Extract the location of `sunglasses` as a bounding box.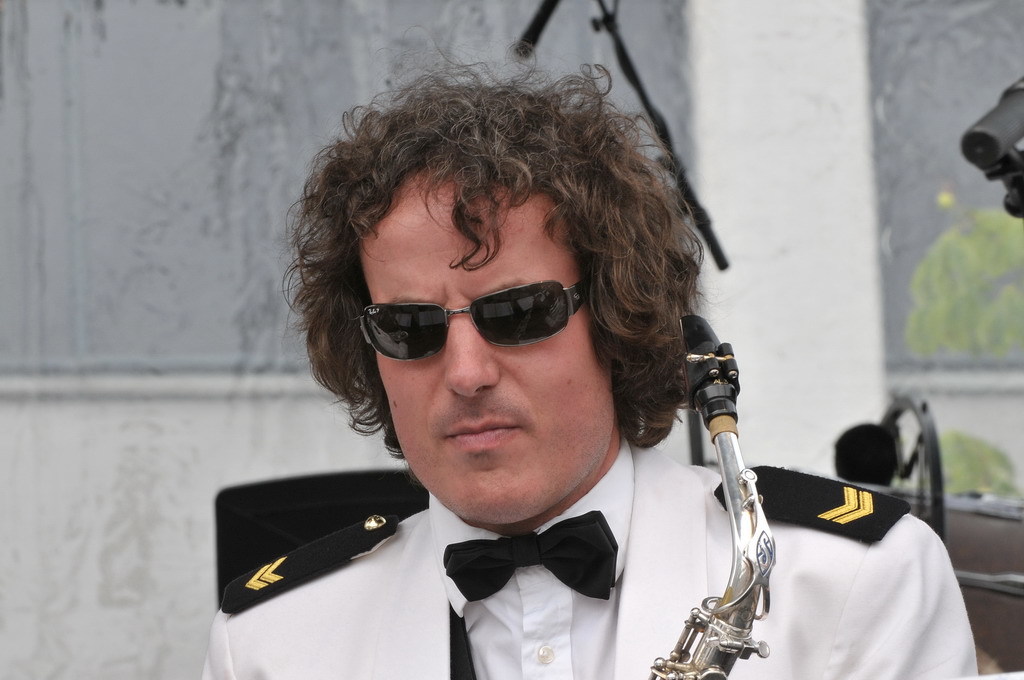
[360, 278, 589, 363].
